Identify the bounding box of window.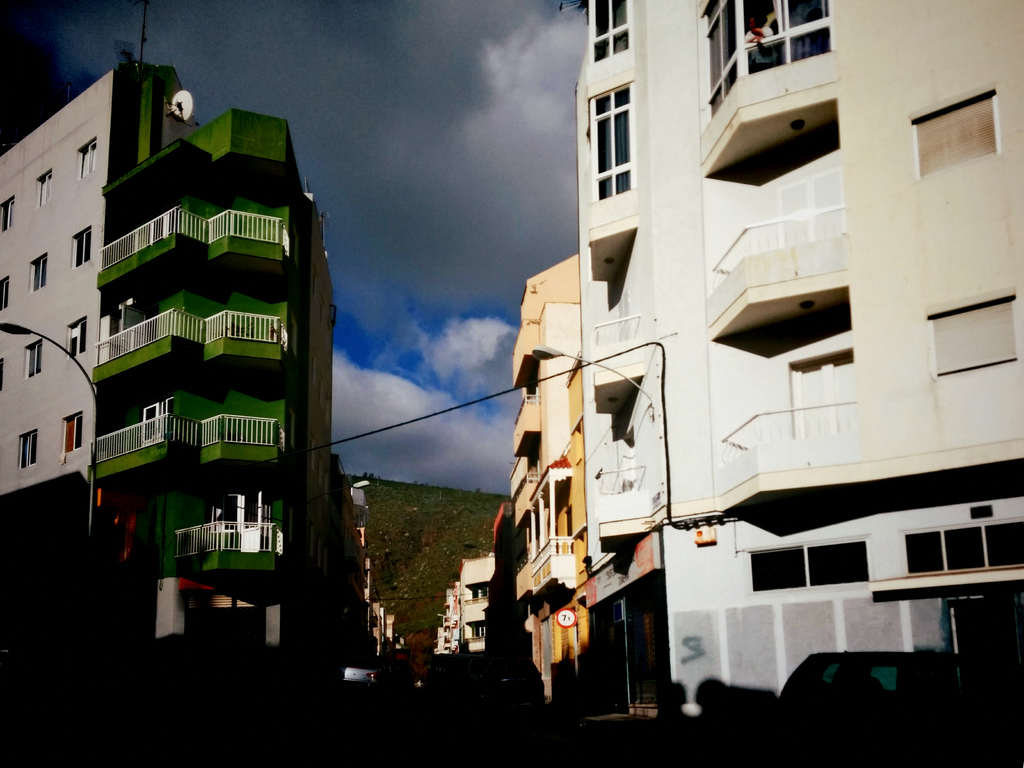
box(73, 229, 90, 266).
